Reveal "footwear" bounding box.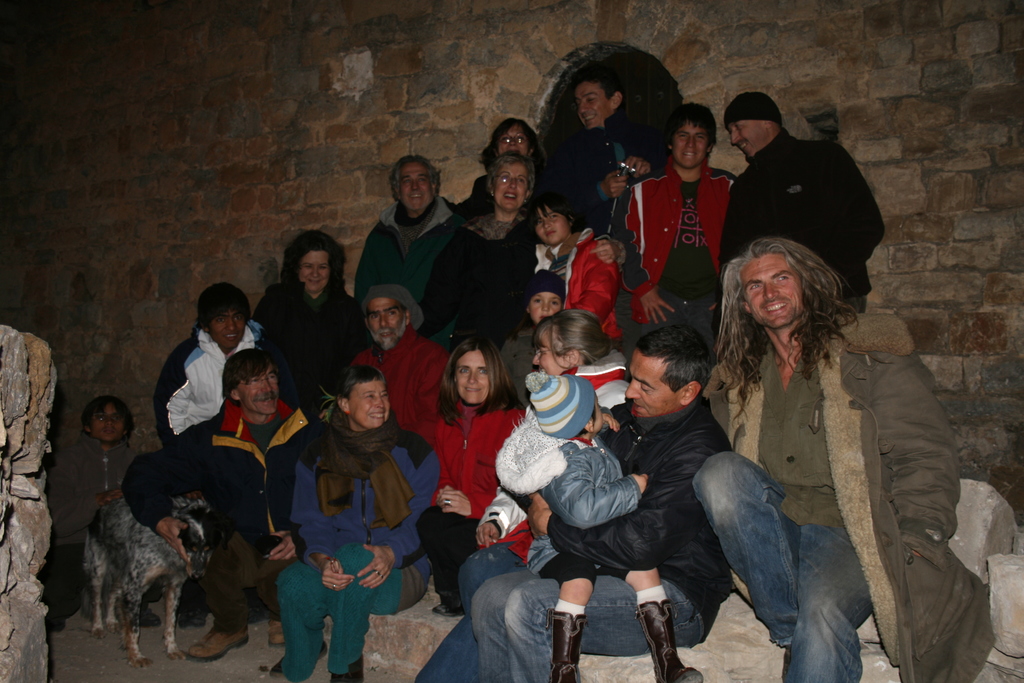
Revealed: 191:625:250:661.
